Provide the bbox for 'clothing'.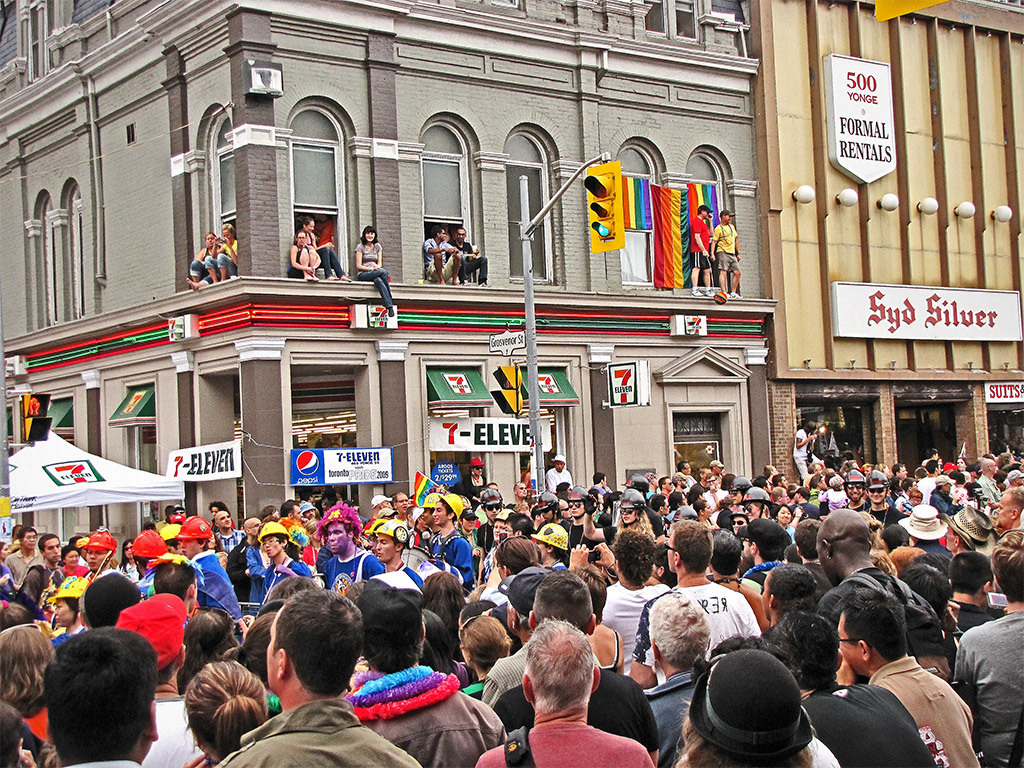
<bbox>480, 647, 532, 711</bbox>.
